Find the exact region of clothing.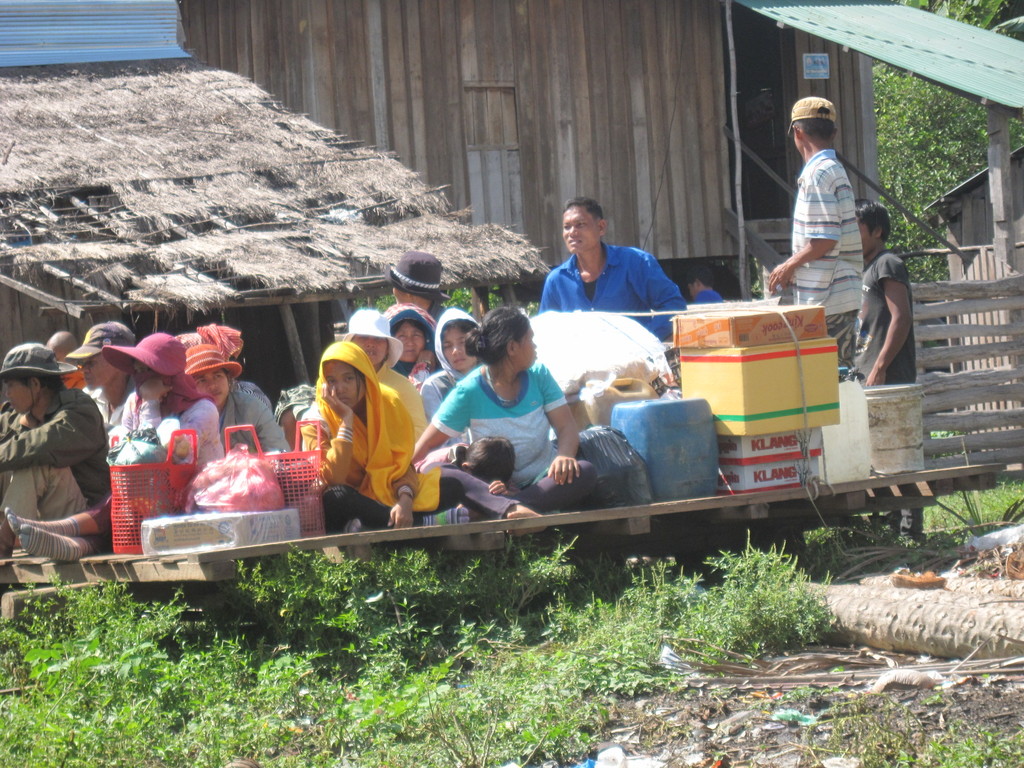
Exact region: rect(431, 362, 596, 529).
